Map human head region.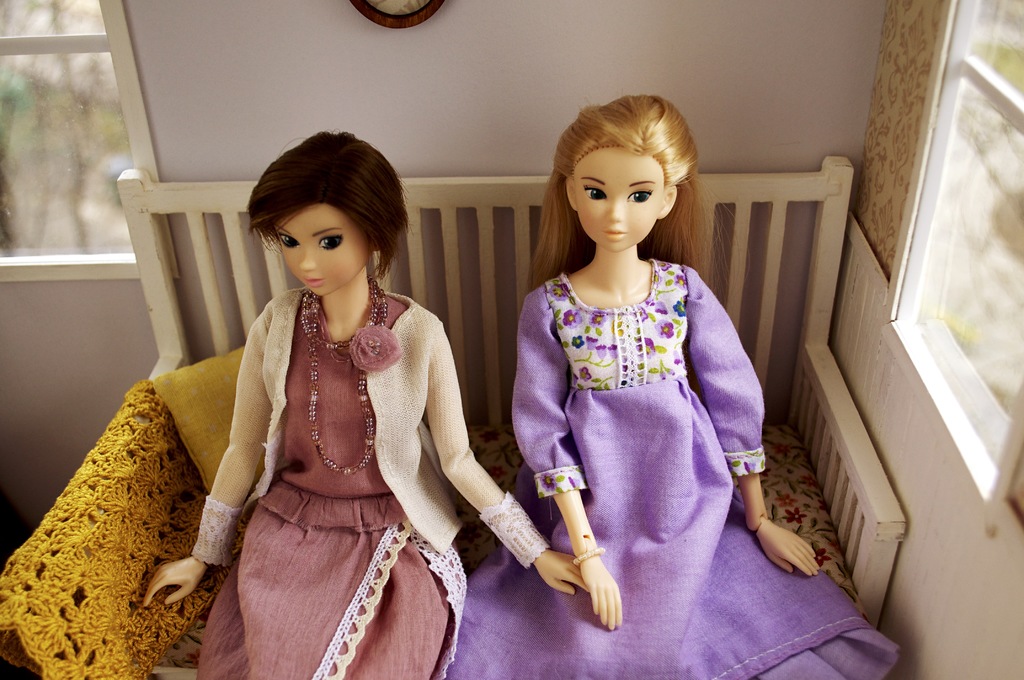
Mapped to {"left": 246, "top": 127, "right": 412, "bottom": 303}.
